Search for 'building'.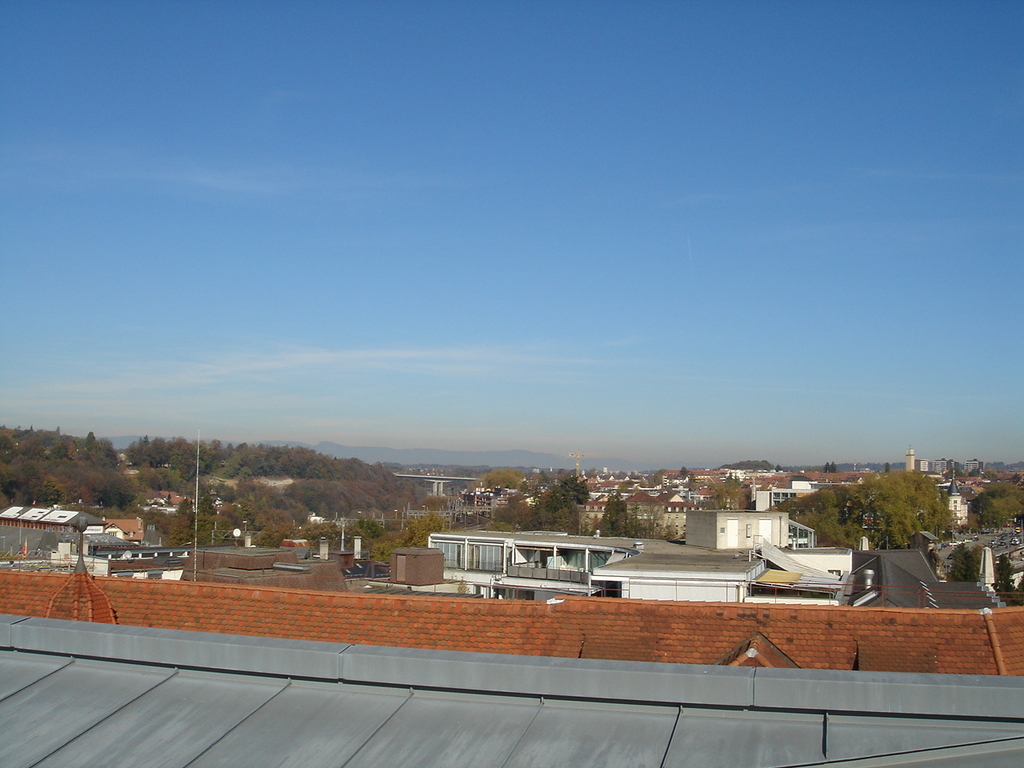
Found at box(178, 544, 302, 578).
